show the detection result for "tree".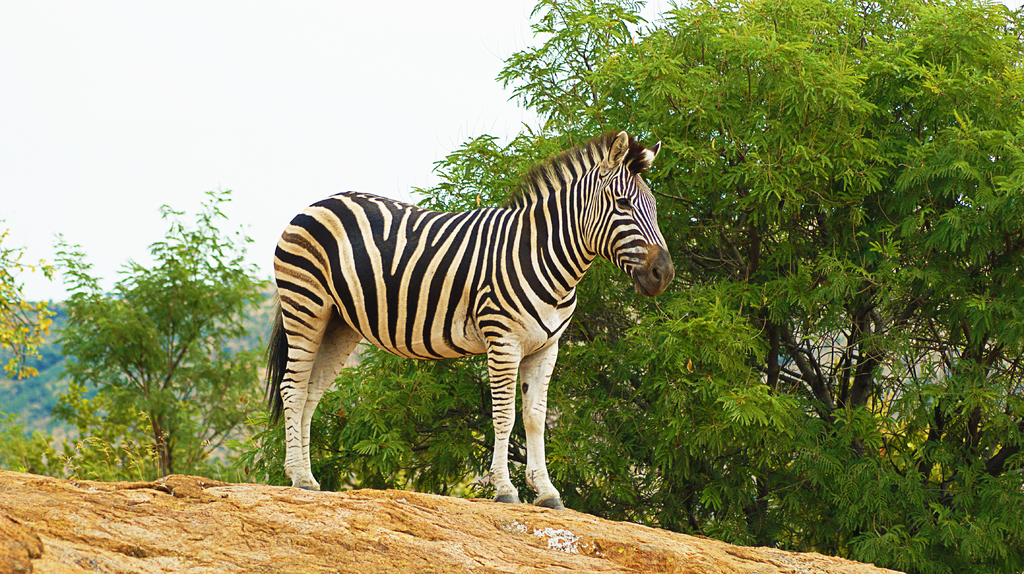
bbox=[0, 414, 56, 483].
